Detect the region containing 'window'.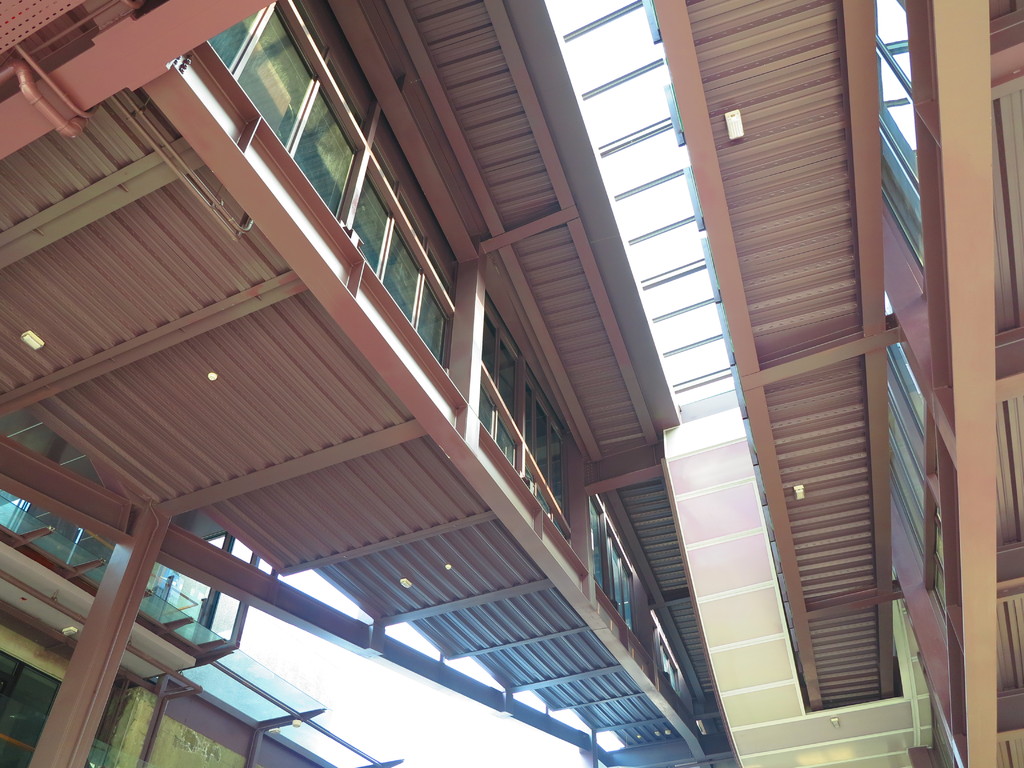
(660, 633, 682, 696).
